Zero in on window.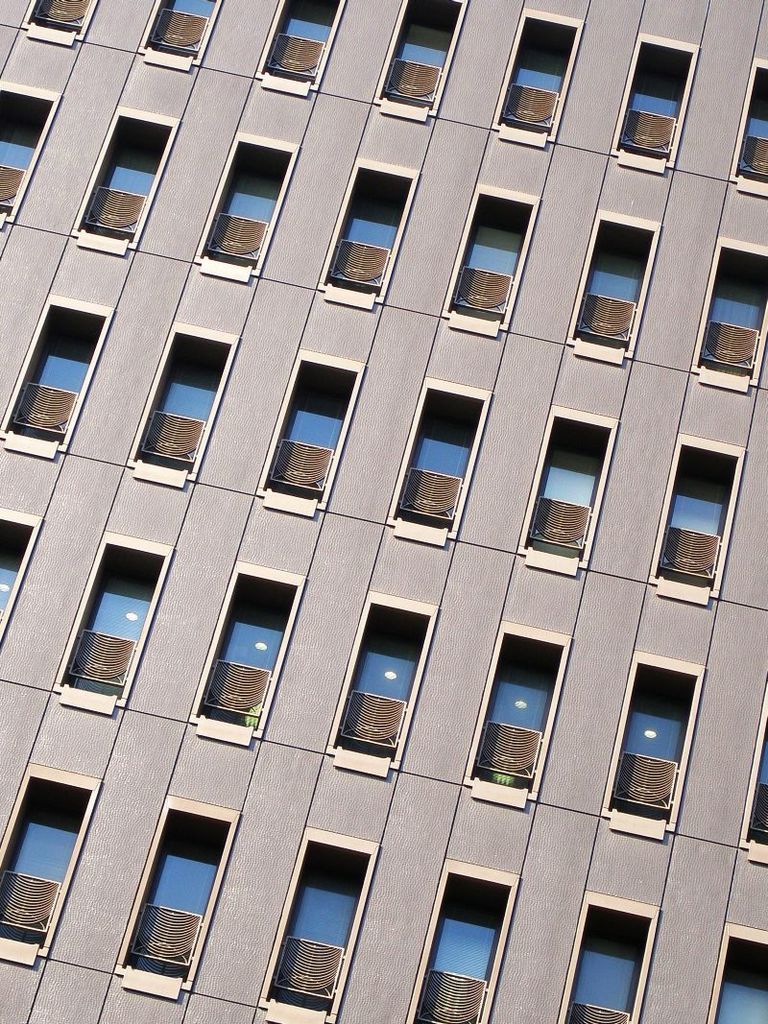
Zeroed in: [left=403, top=861, right=520, bottom=1023].
